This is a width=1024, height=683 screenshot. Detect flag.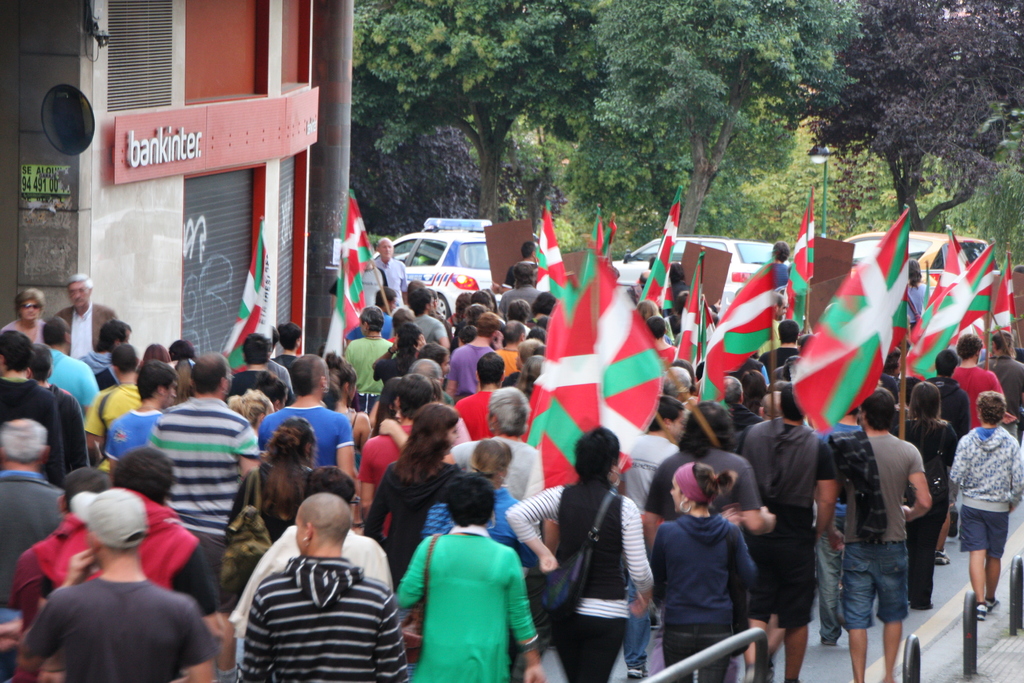
[806,219,925,455].
